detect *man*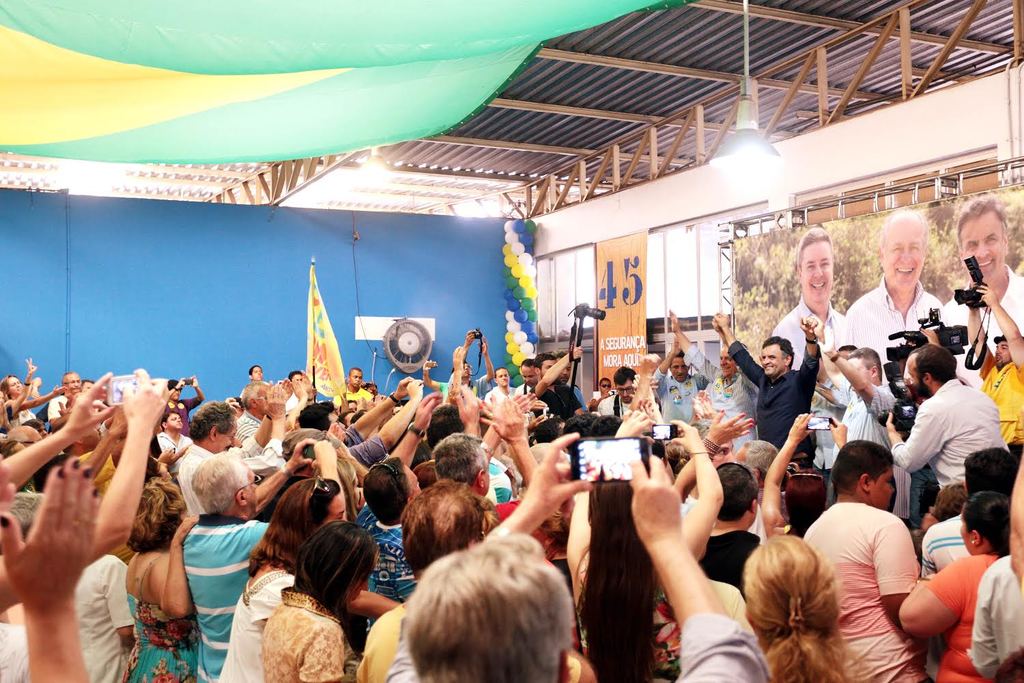
select_region(153, 408, 191, 452)
